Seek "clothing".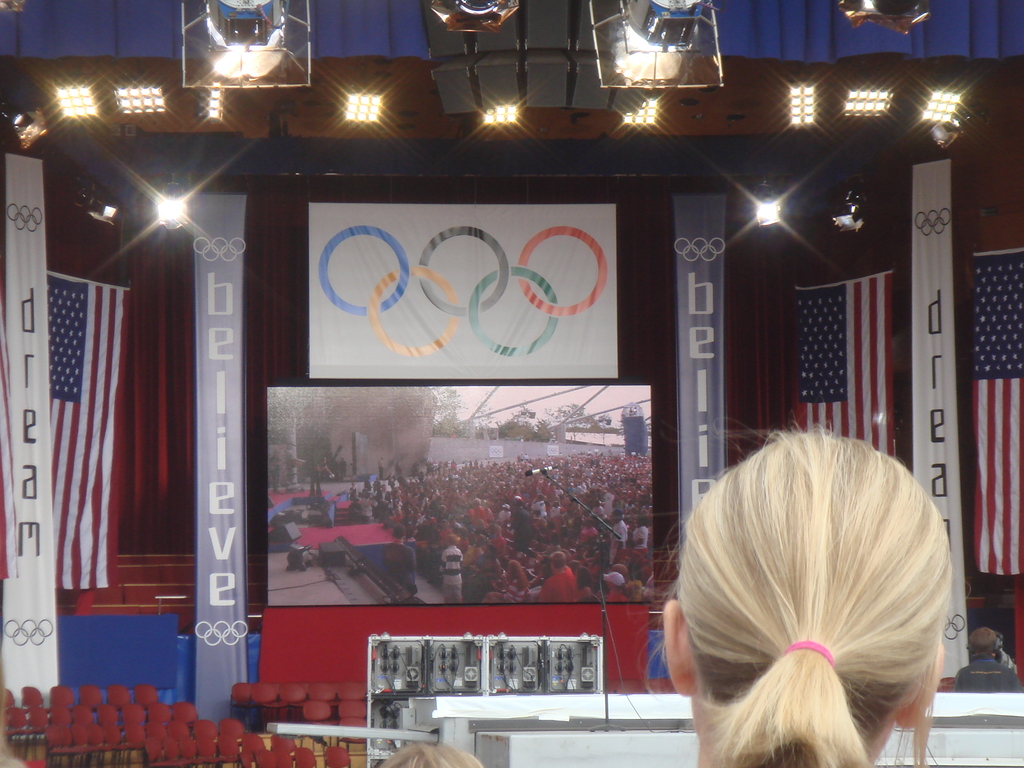
detection(953, 657, 1022, 696).
